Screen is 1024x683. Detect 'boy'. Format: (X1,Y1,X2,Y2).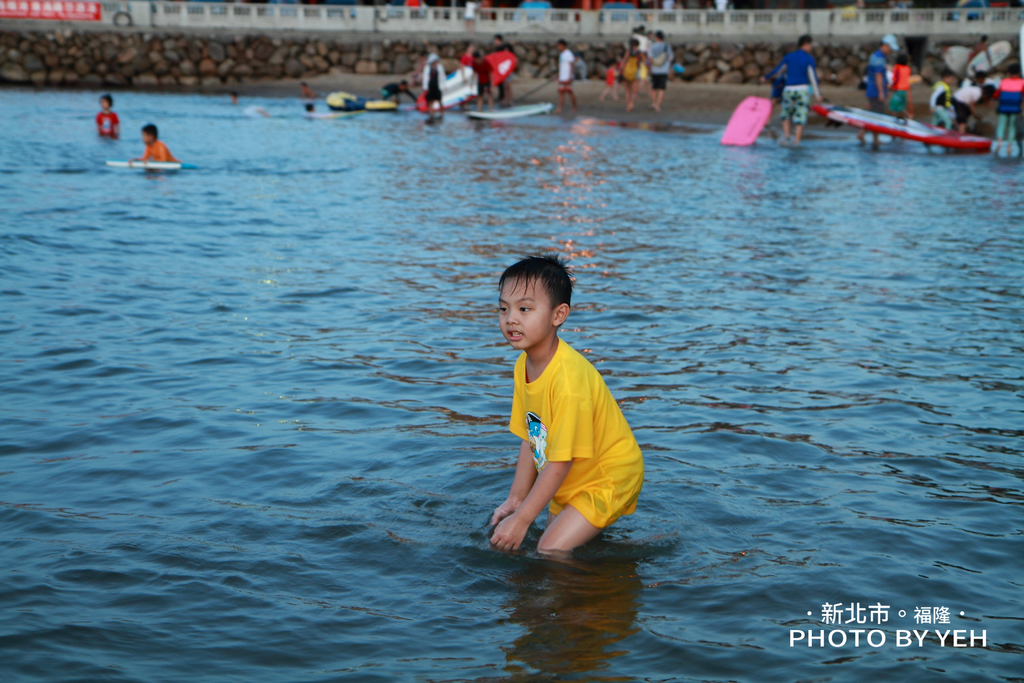
(485,257,636,588).
